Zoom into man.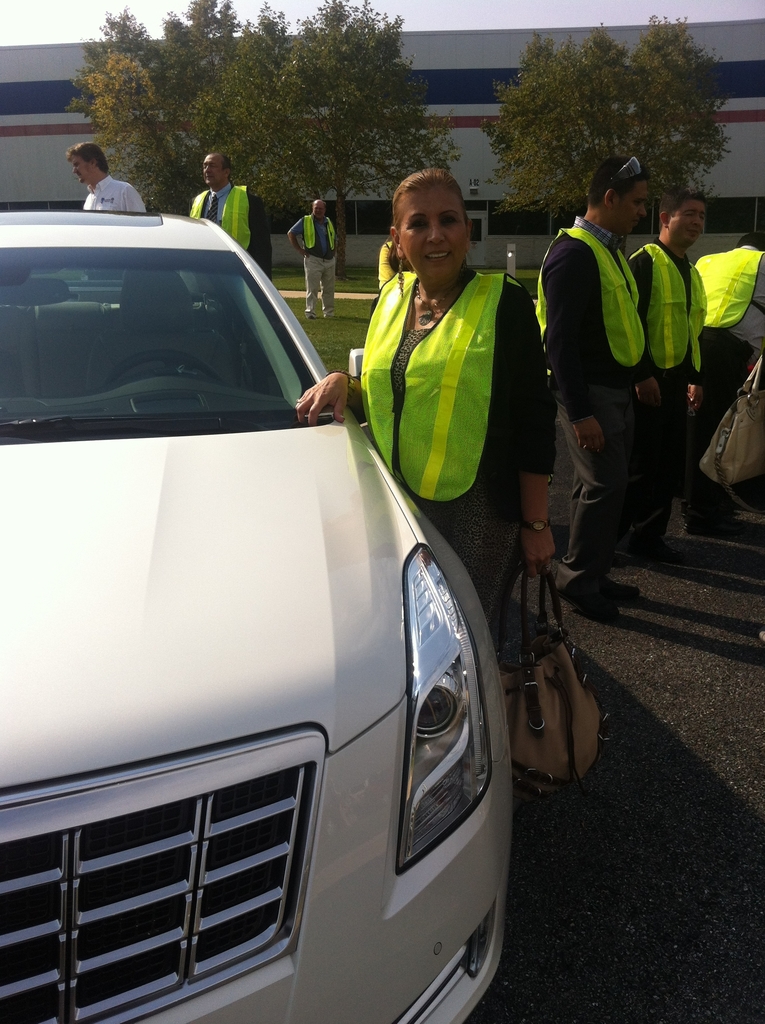
Zoom target: (540,147,645,605).
